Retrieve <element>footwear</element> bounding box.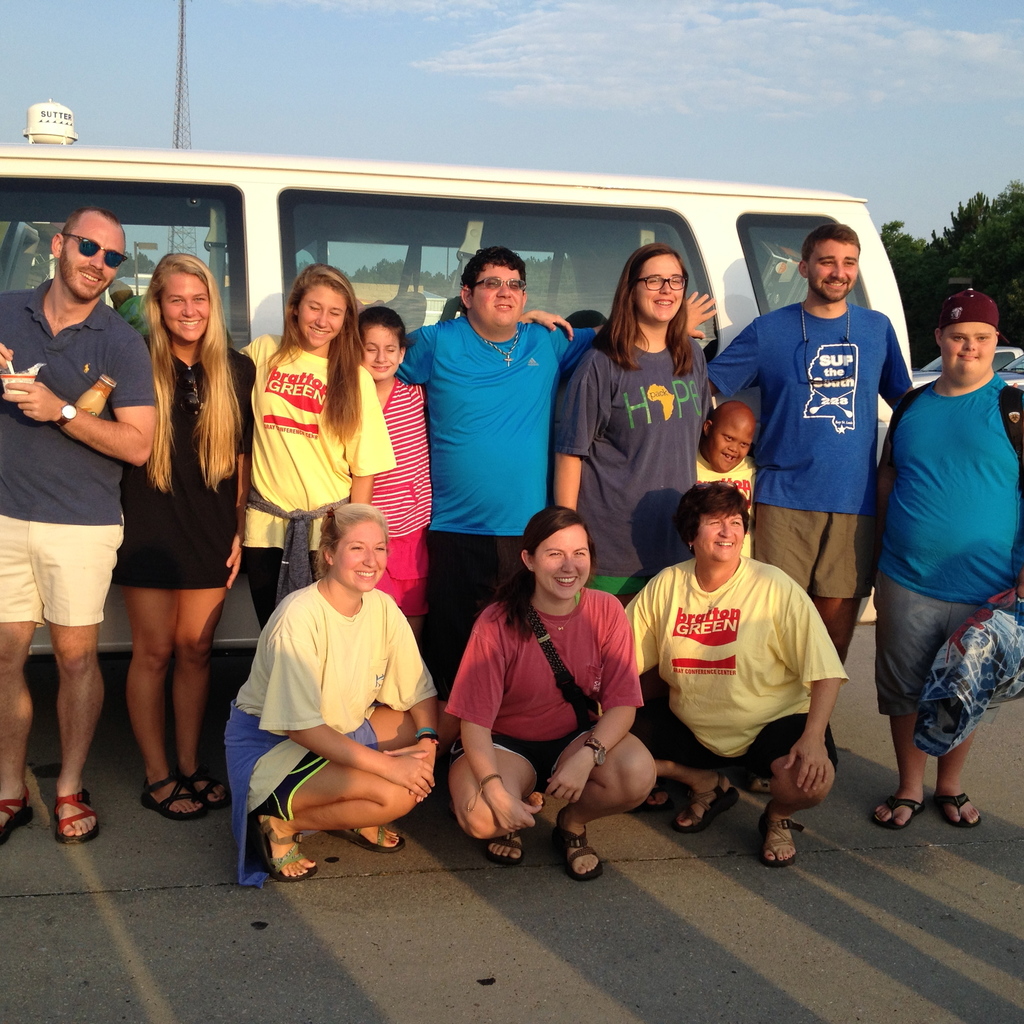
Bounding box: locate(760, 801, 803, 863).
